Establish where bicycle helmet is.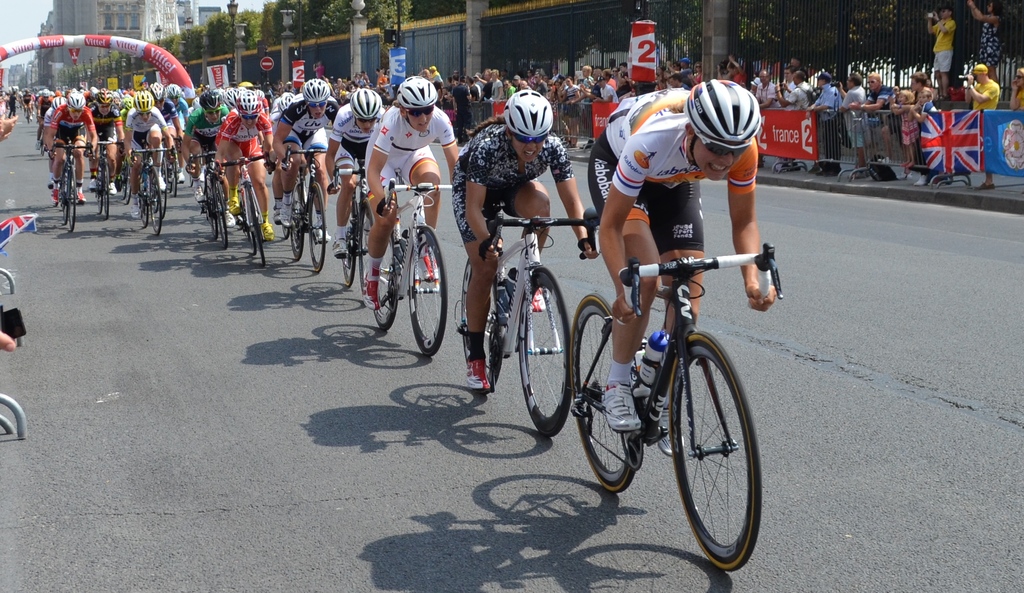
Established at l=200, t=92, r=214, b=111.
